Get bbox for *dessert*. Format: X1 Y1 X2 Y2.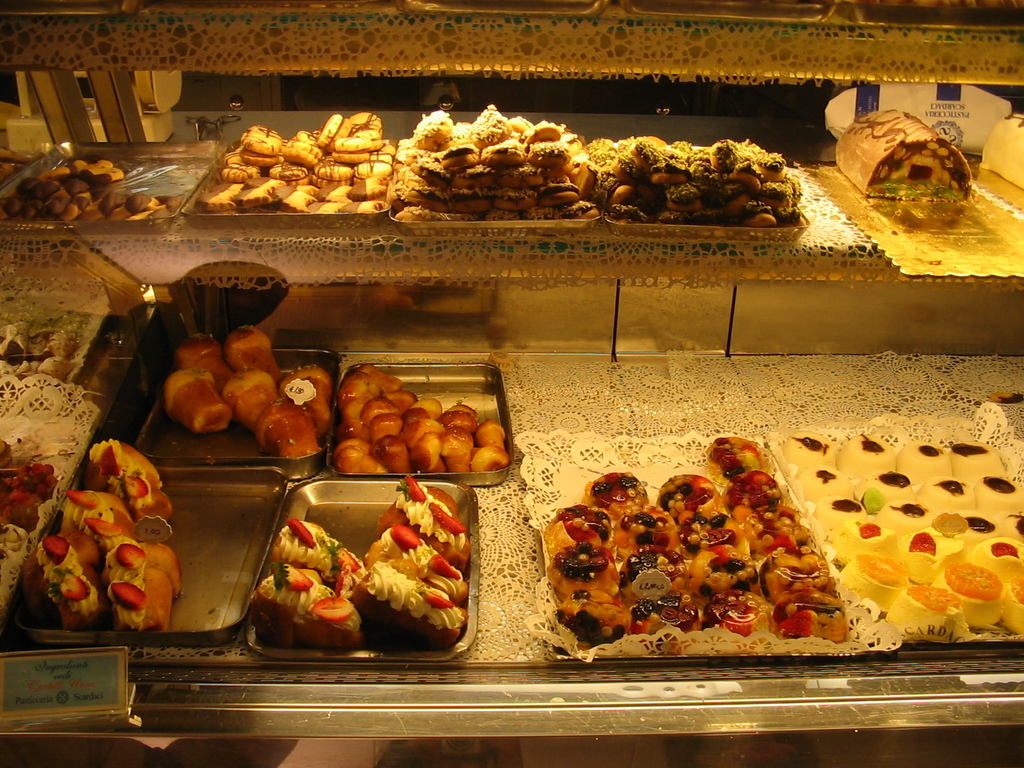
580 466 639 518.
